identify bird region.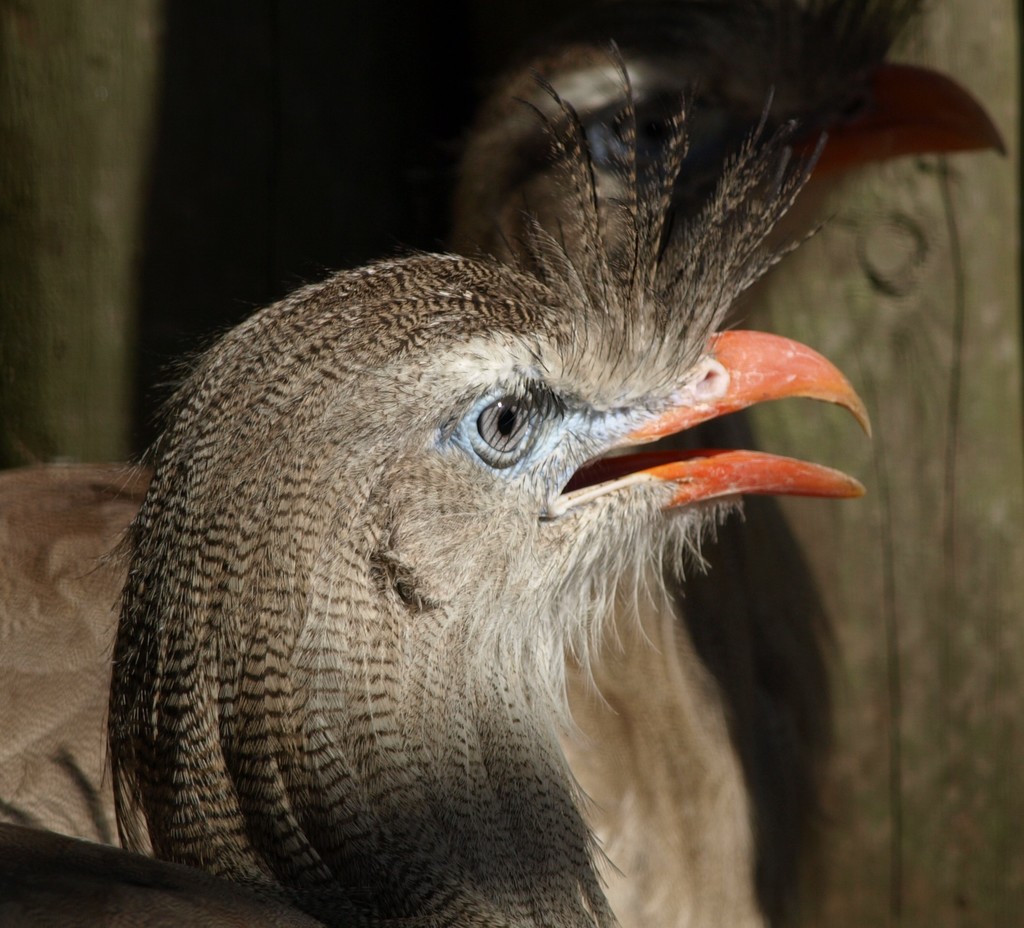
Region: region(109, 38, 1003, 925).
